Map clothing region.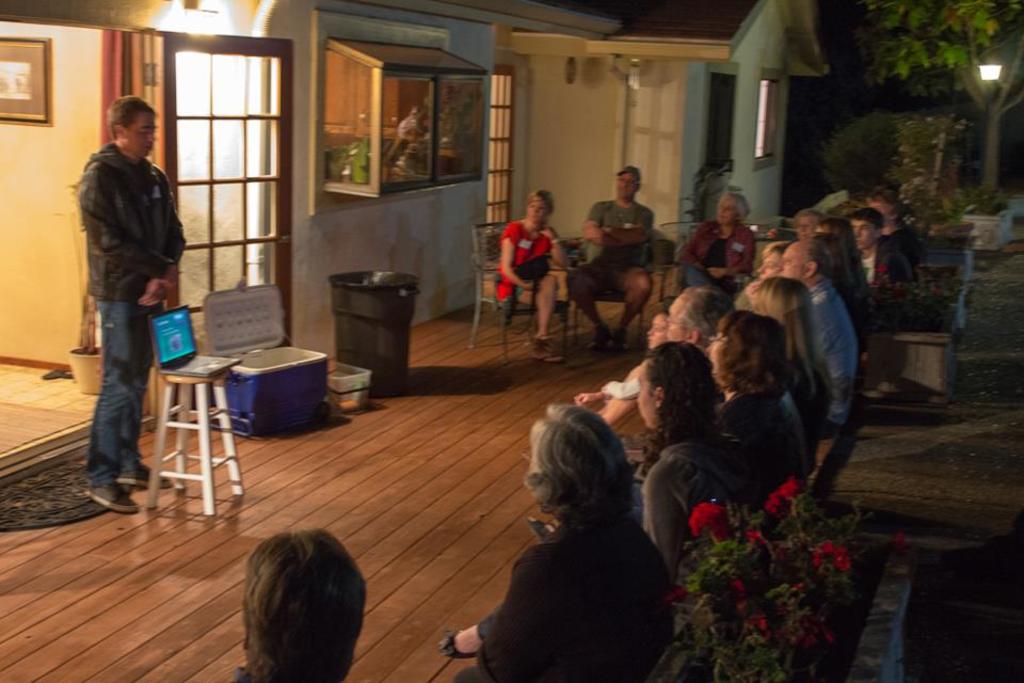
Mapped to box(566, 195, 660, 297).
